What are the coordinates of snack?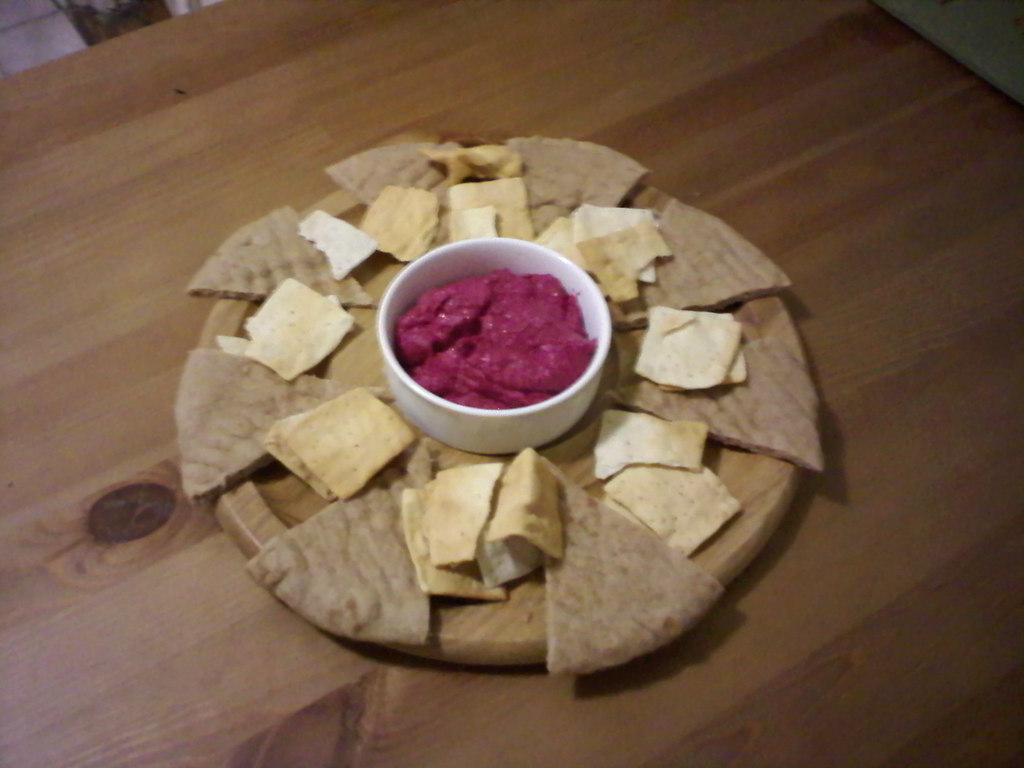
region(162, 138, 820, 675).
